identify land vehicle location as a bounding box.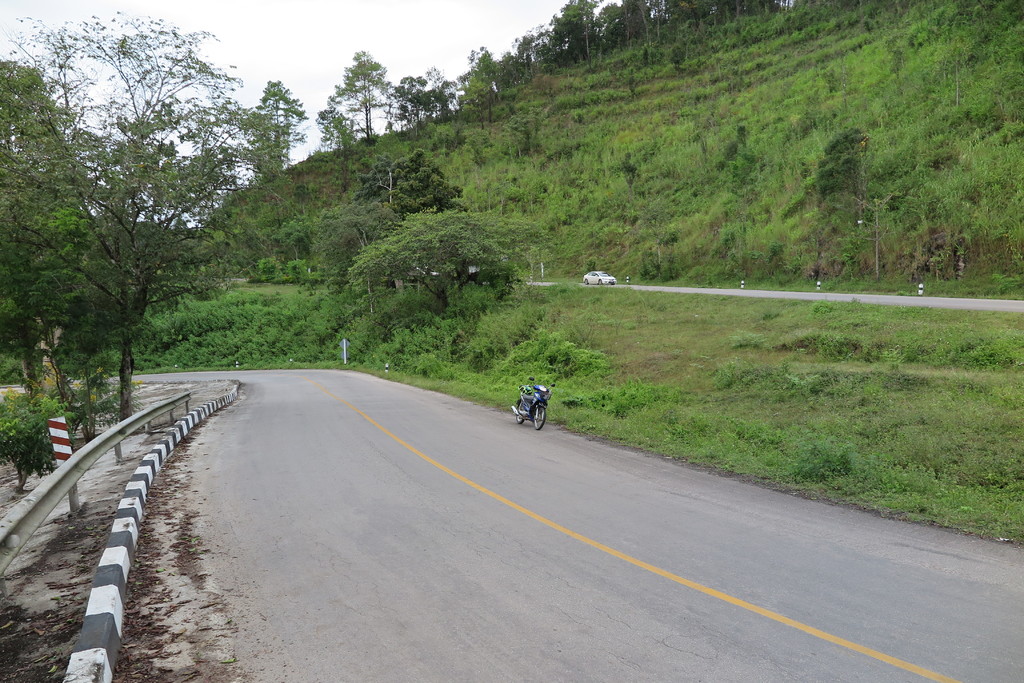
{"x1": 584, "y1": 272, "x2": 614, "y2": 284}.
